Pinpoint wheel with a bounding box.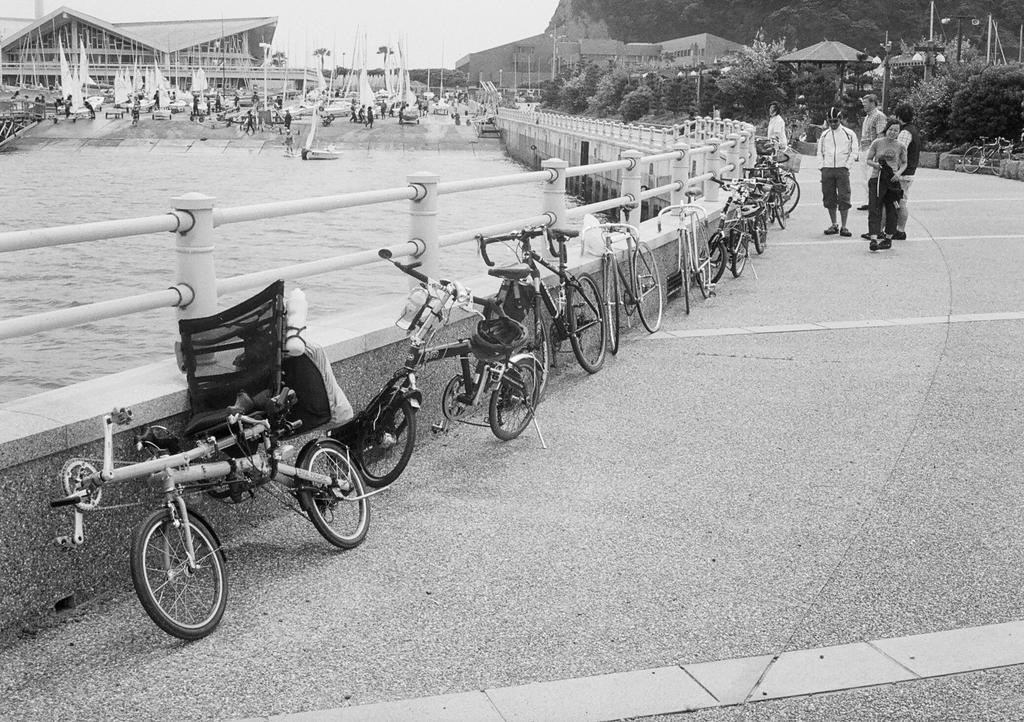
locate(783, 167, 797, 200).
